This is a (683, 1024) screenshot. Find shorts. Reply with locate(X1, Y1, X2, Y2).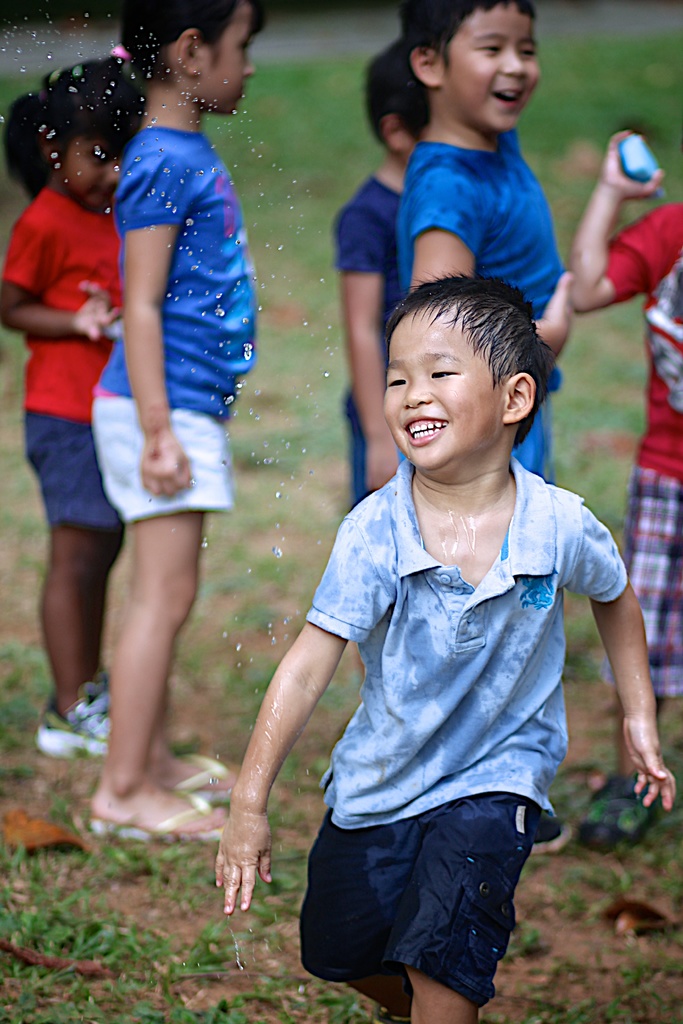
locate(591, 462, 682, 693).
